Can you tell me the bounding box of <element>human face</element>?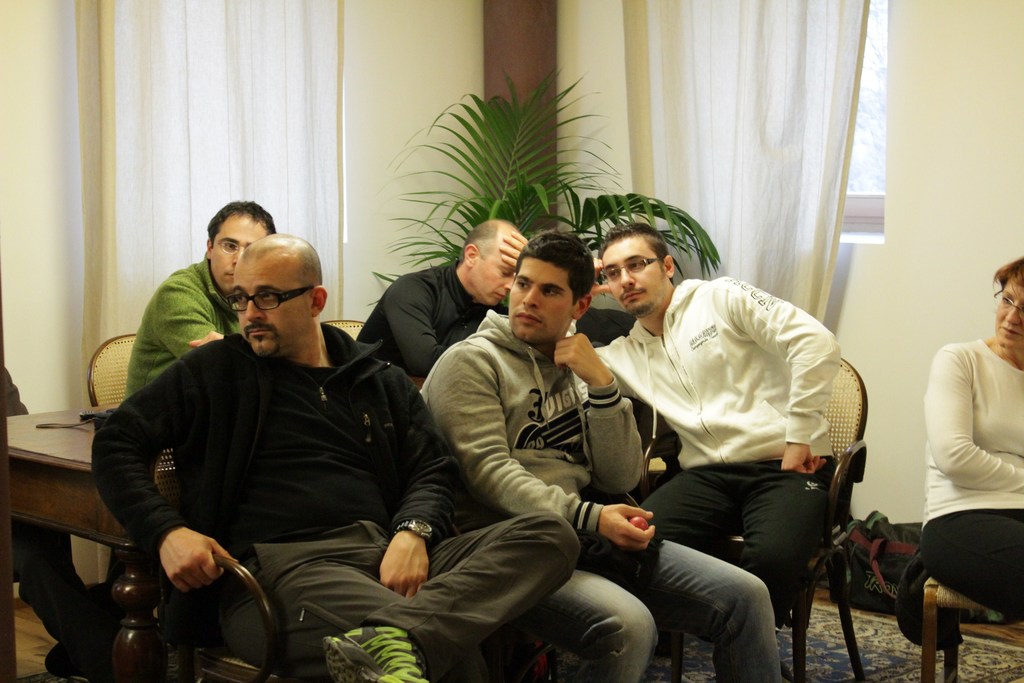
511:260:575:345.
